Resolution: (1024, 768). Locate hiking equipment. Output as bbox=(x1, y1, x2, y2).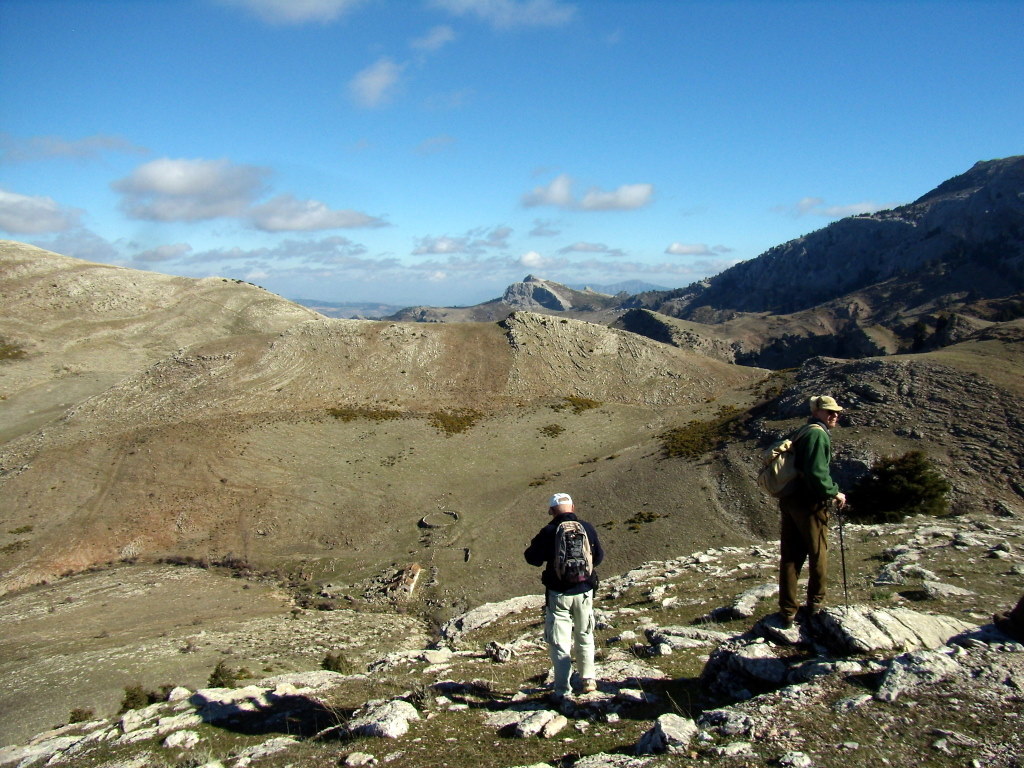
bbox=(757, 419, 825, 501).
